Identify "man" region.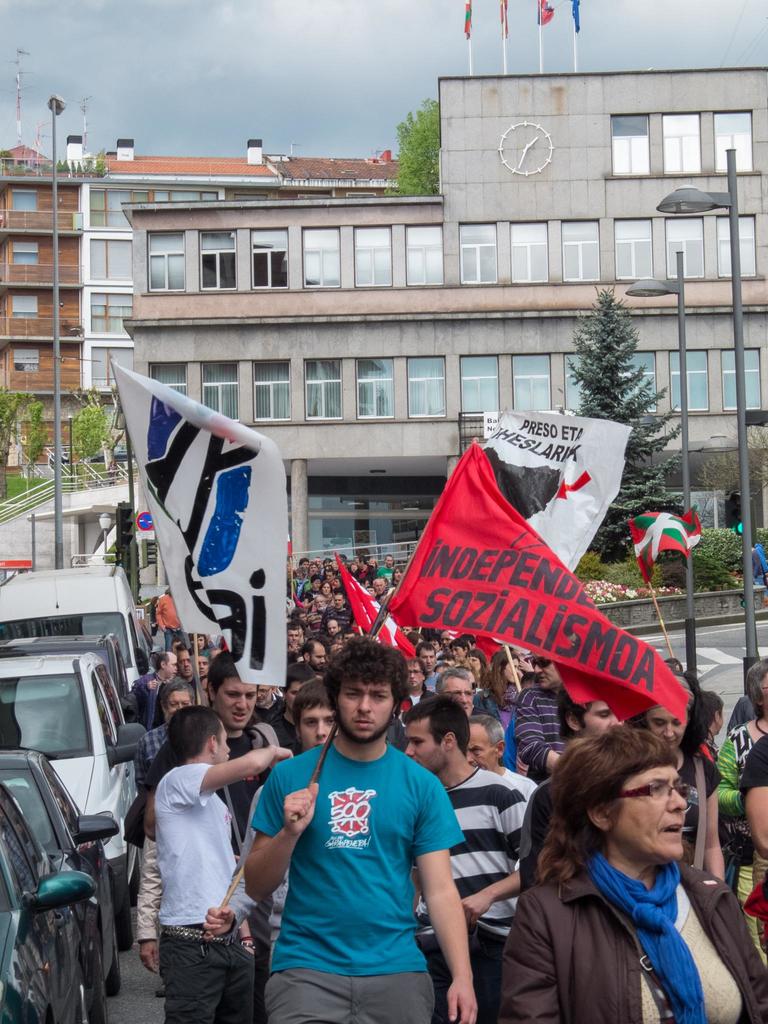
Region: (236,636,479,1023).
